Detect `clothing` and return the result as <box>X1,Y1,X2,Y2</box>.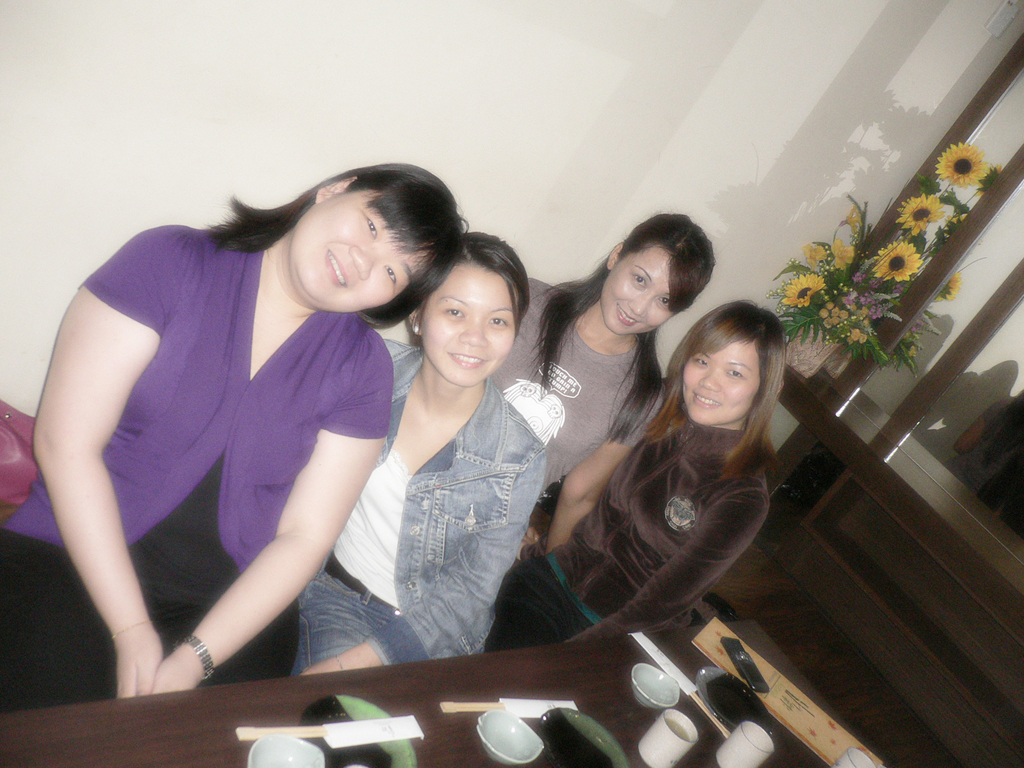
<box>485,378,769,650</box>.
